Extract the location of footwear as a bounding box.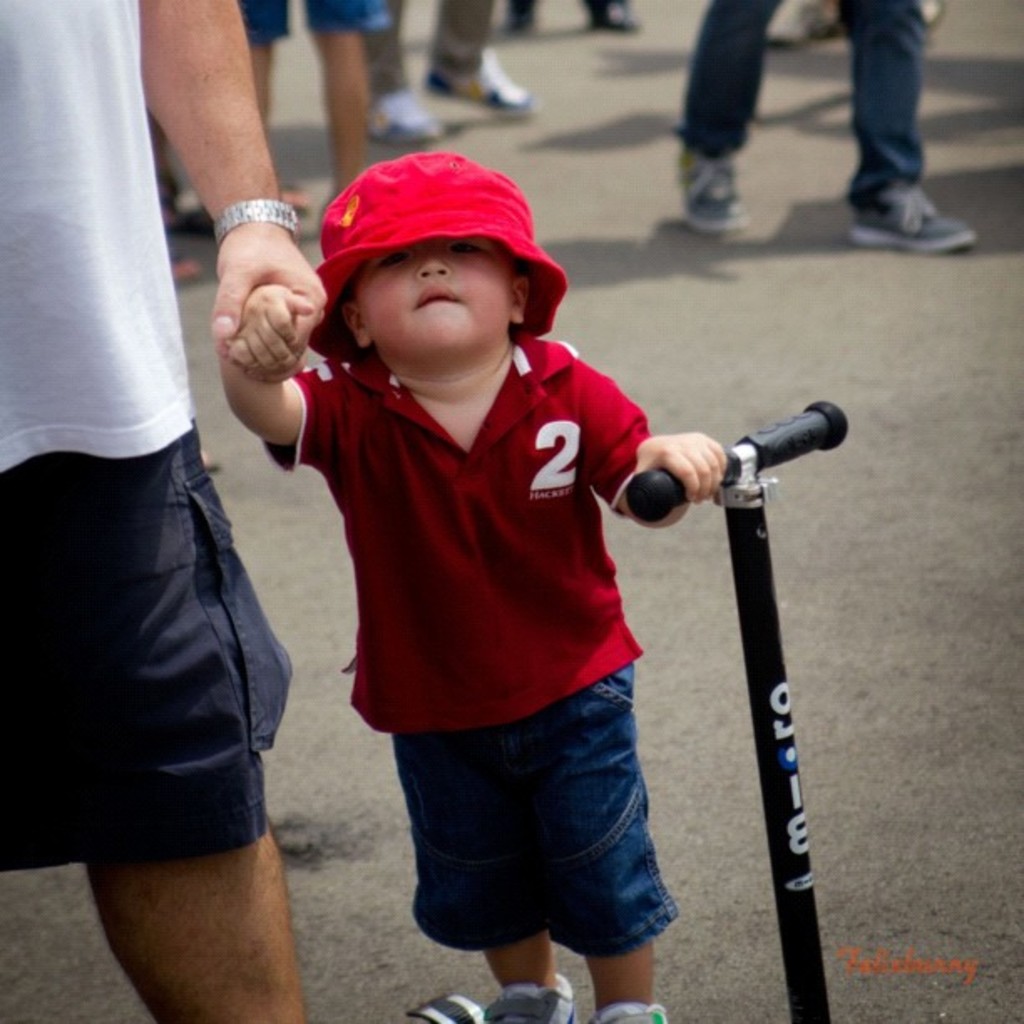
bbox(425, 50, 530, 114).
